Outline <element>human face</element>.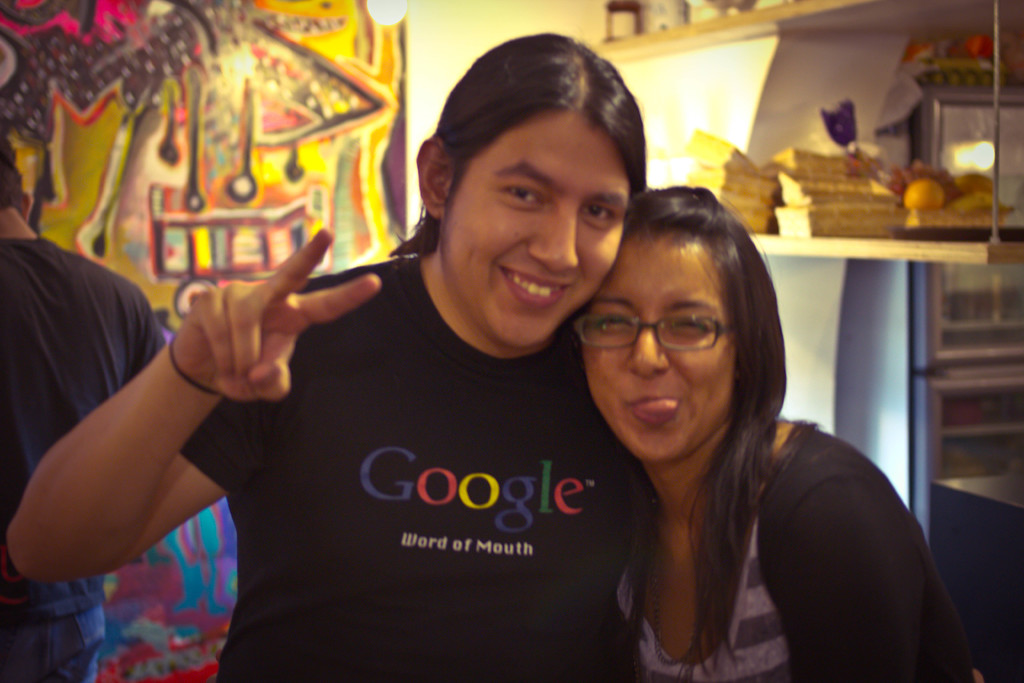
Outline: 440,111,628,342.
